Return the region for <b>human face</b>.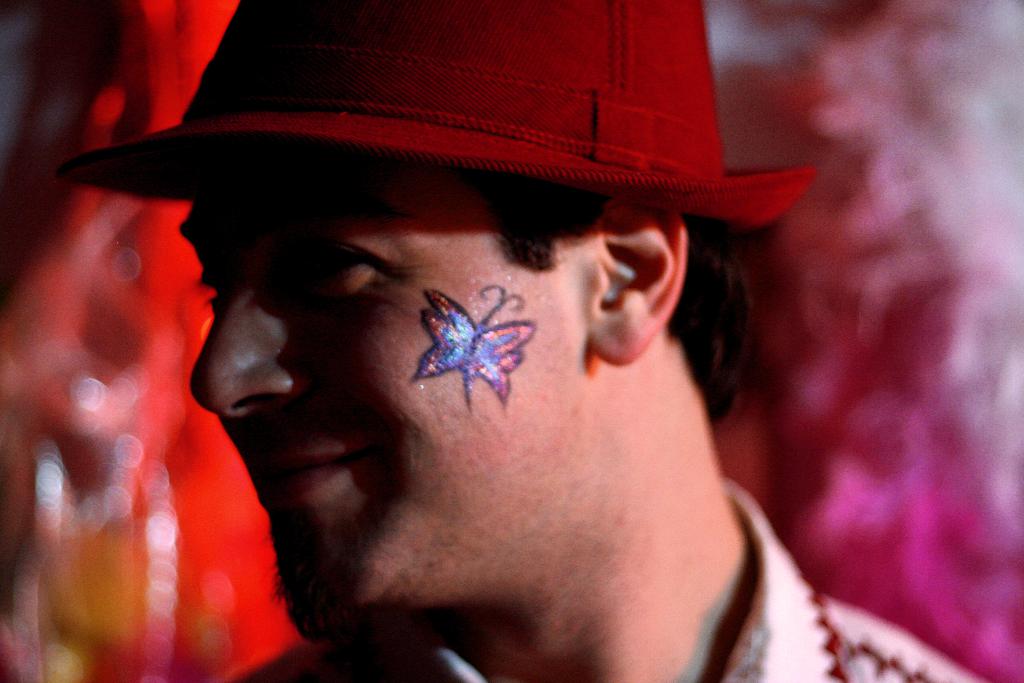
<box>181,152,595,641</box>.
